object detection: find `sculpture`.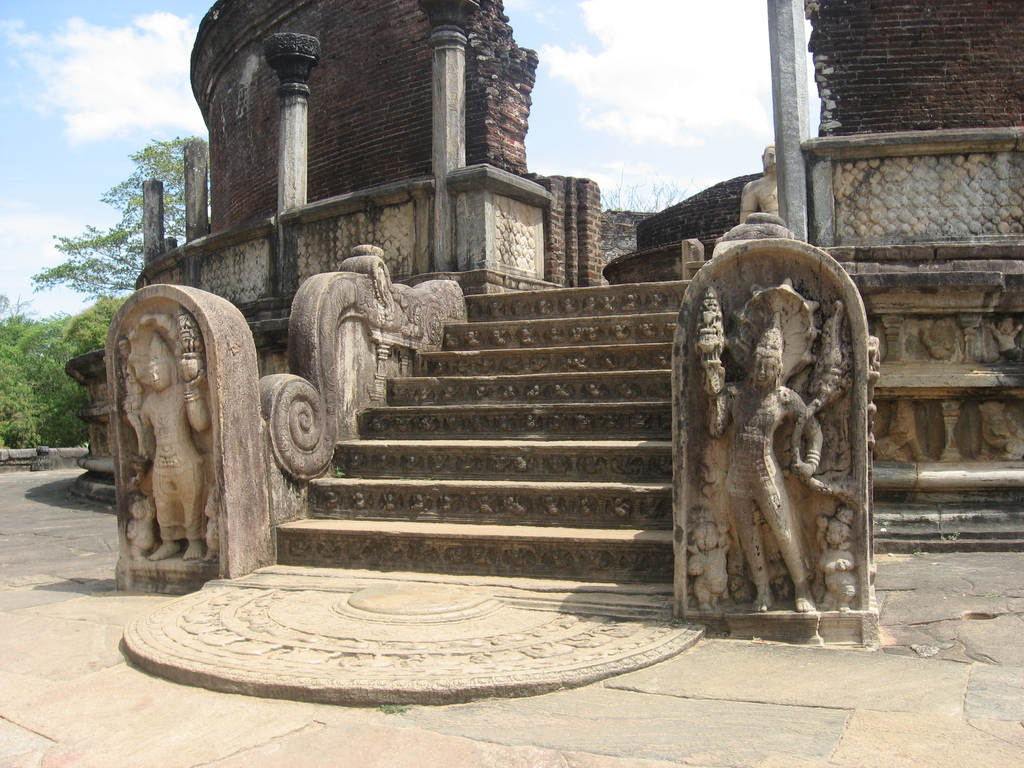
region(545, 545, 575, 570).
